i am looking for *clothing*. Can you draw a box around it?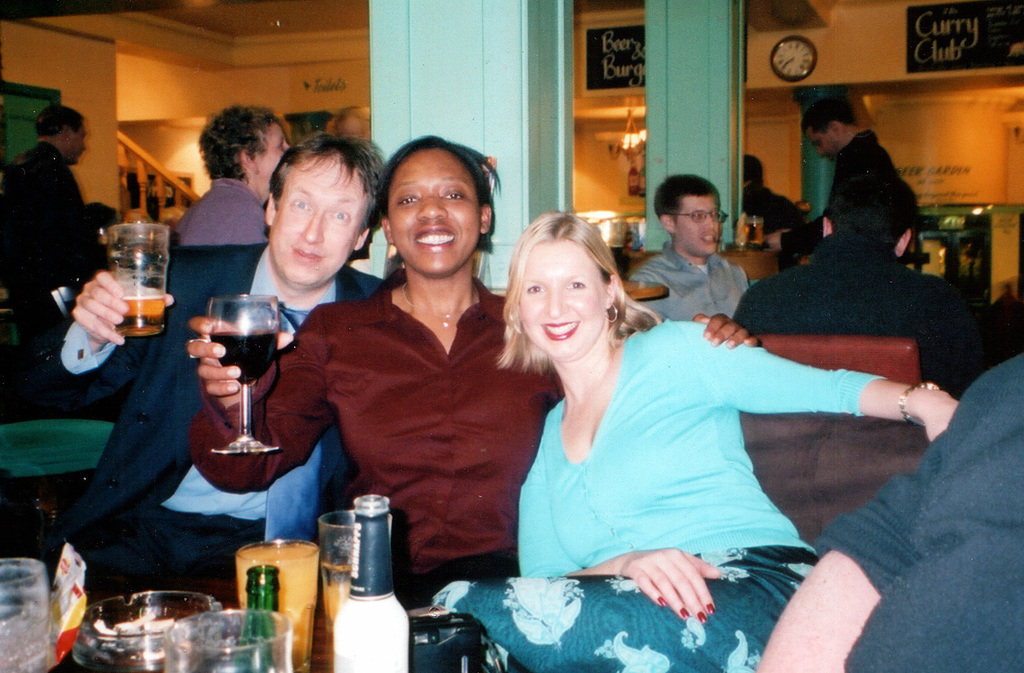
Sure, the bounding box is region(0, 142, 108, 355).
